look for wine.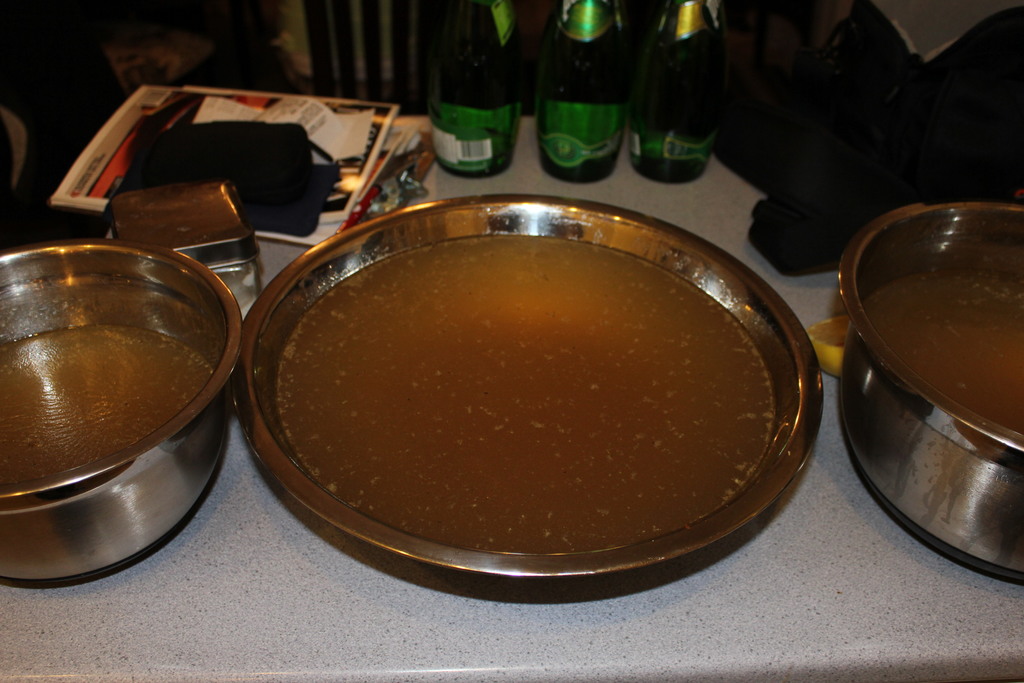
Found: 631,0,727,185.
